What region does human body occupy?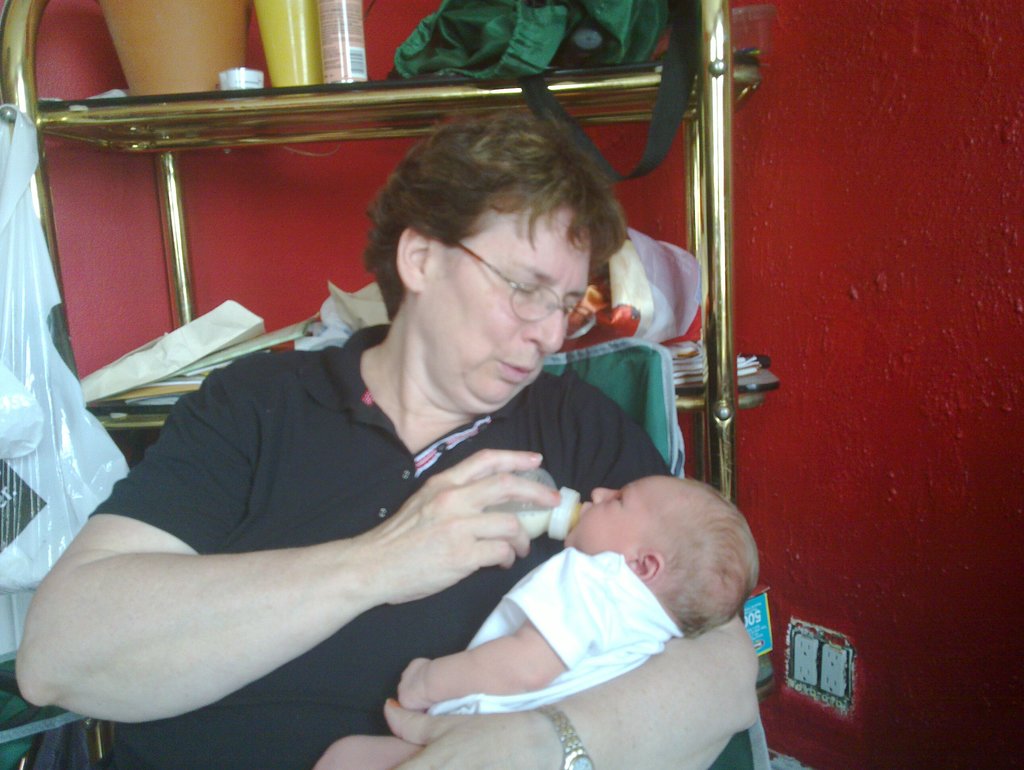
320 536 700 762.
